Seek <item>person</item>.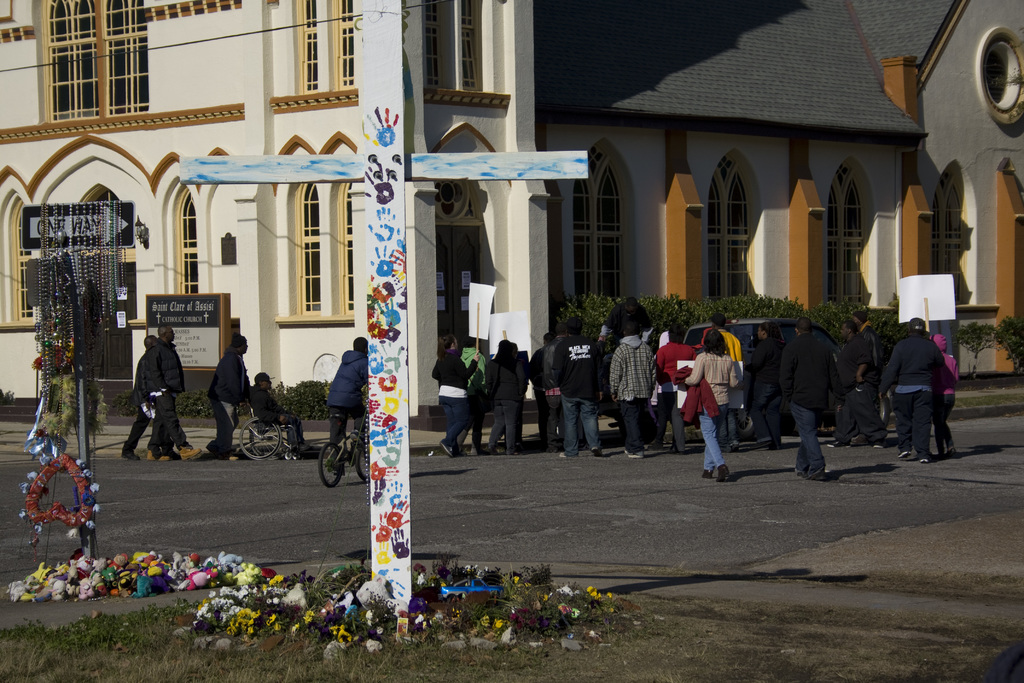
204 327 249 461.
